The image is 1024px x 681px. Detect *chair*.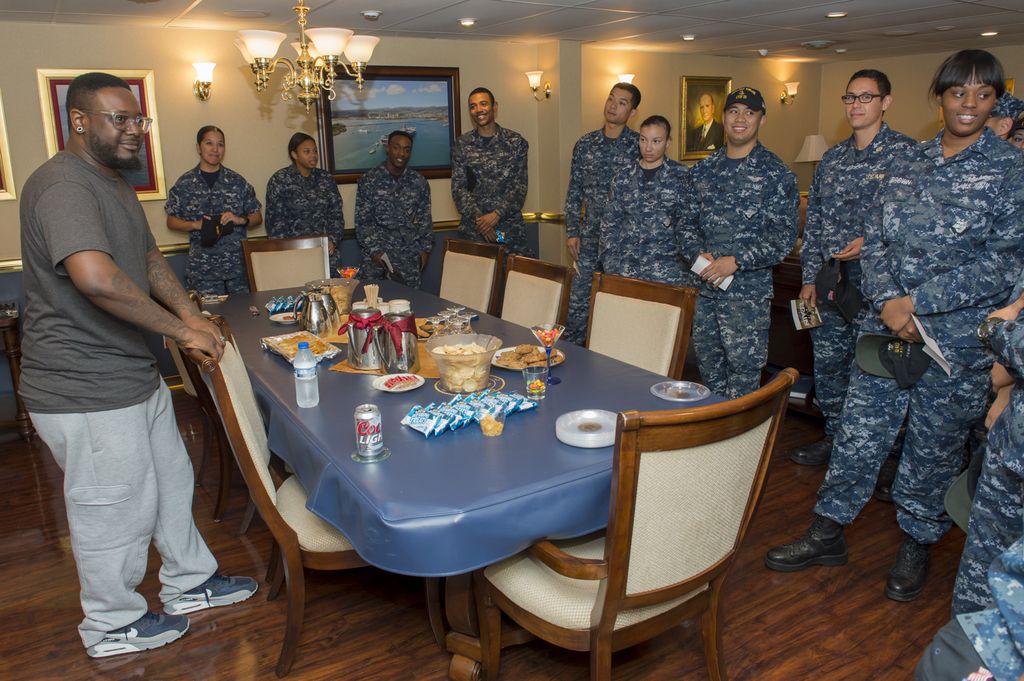
Detection: detection(237, 235, 330, 292).
